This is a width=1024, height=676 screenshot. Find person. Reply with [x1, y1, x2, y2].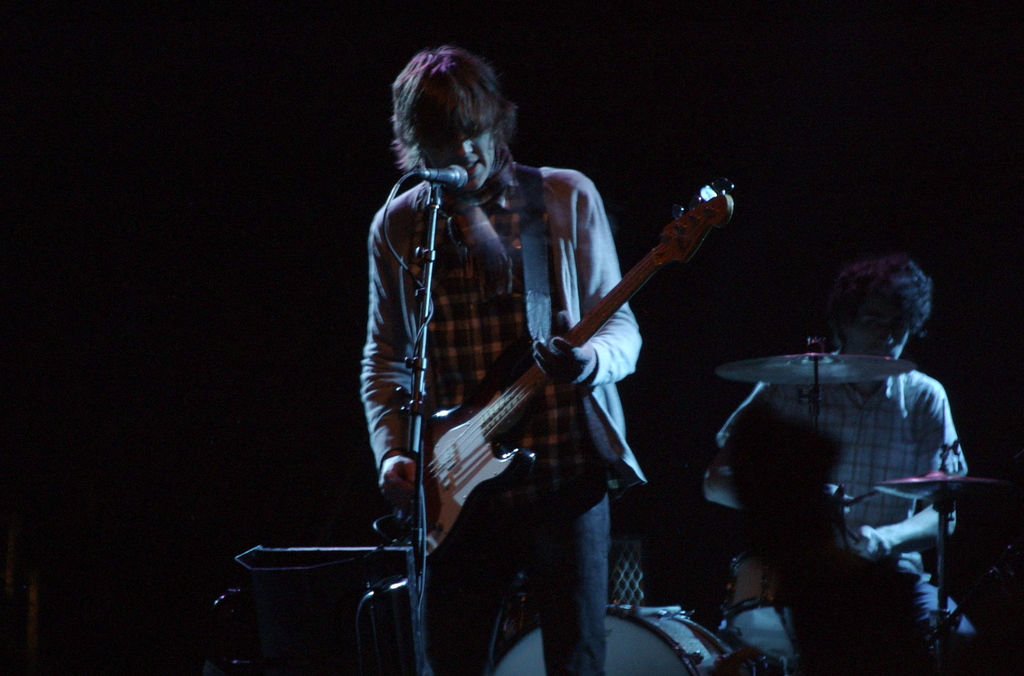
[673, 252, 980, 673].
